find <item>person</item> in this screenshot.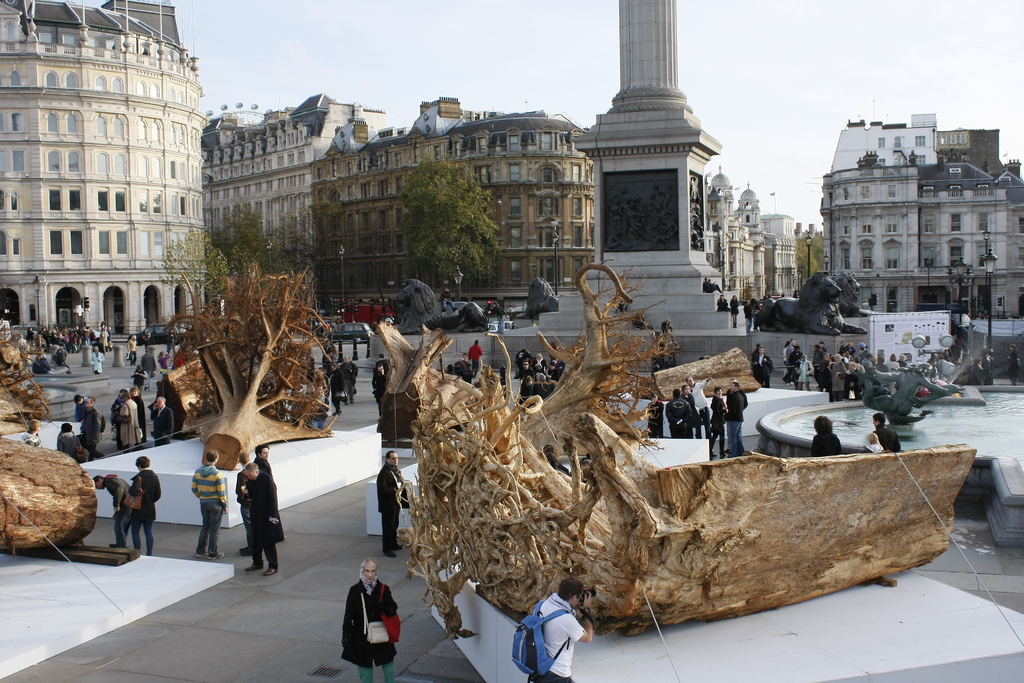
The bounding box for <item>person</item> is locate(468, 338, 483, 381).
